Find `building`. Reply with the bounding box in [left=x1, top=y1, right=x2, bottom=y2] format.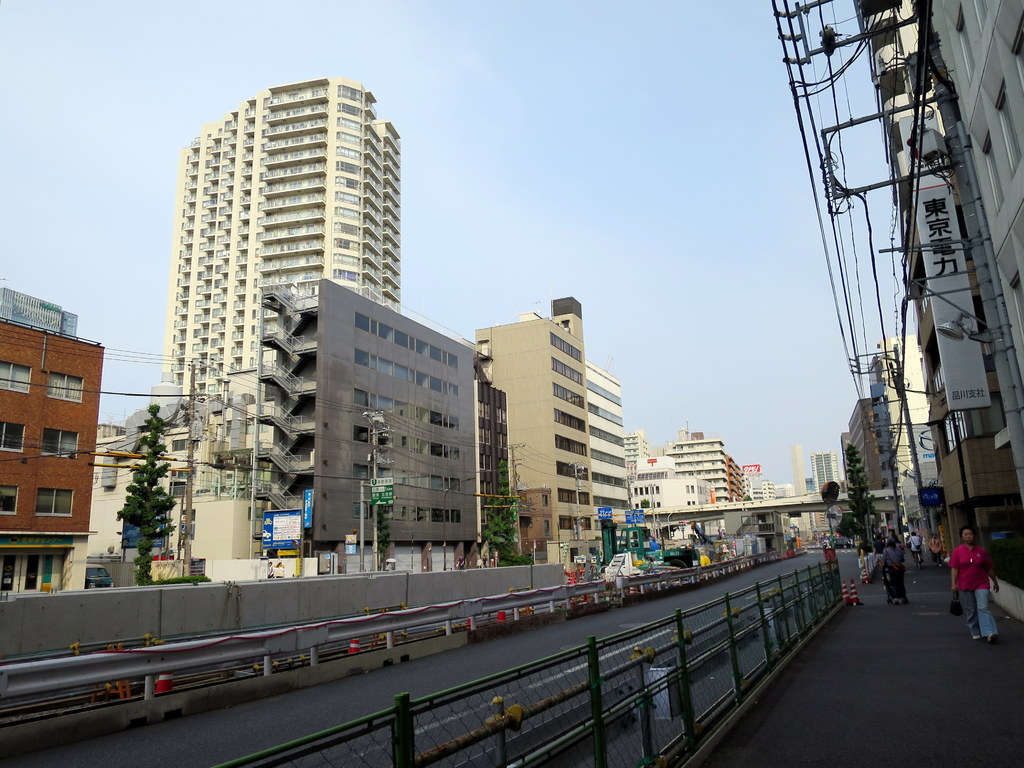
[left=88, top=367, right=269, bottom=589].
